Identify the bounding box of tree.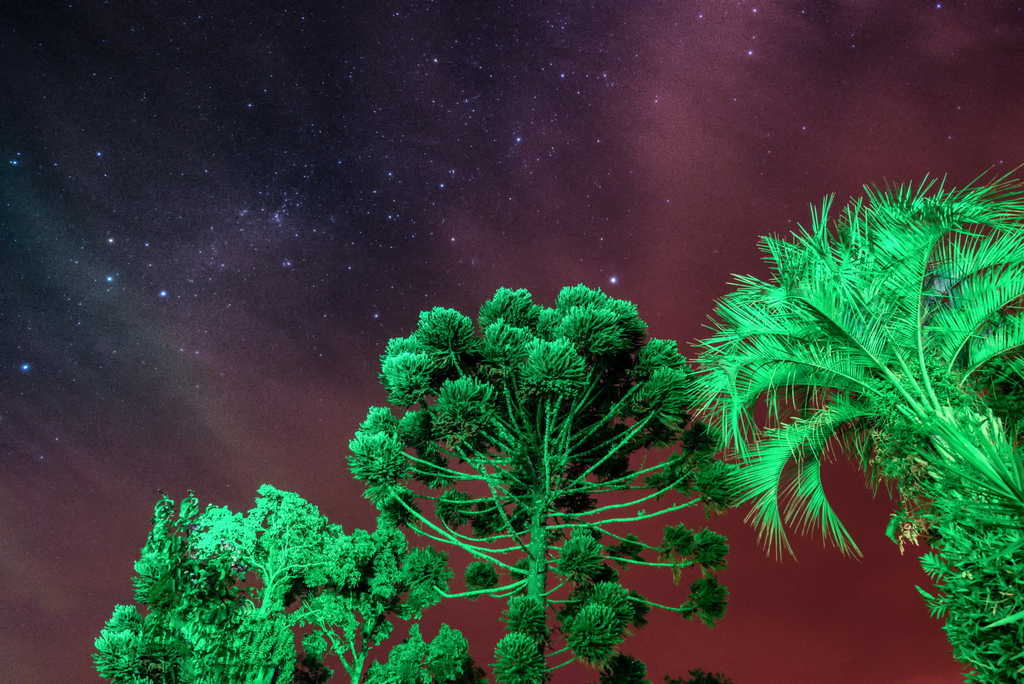
locate(93, 481, 479, 683).
